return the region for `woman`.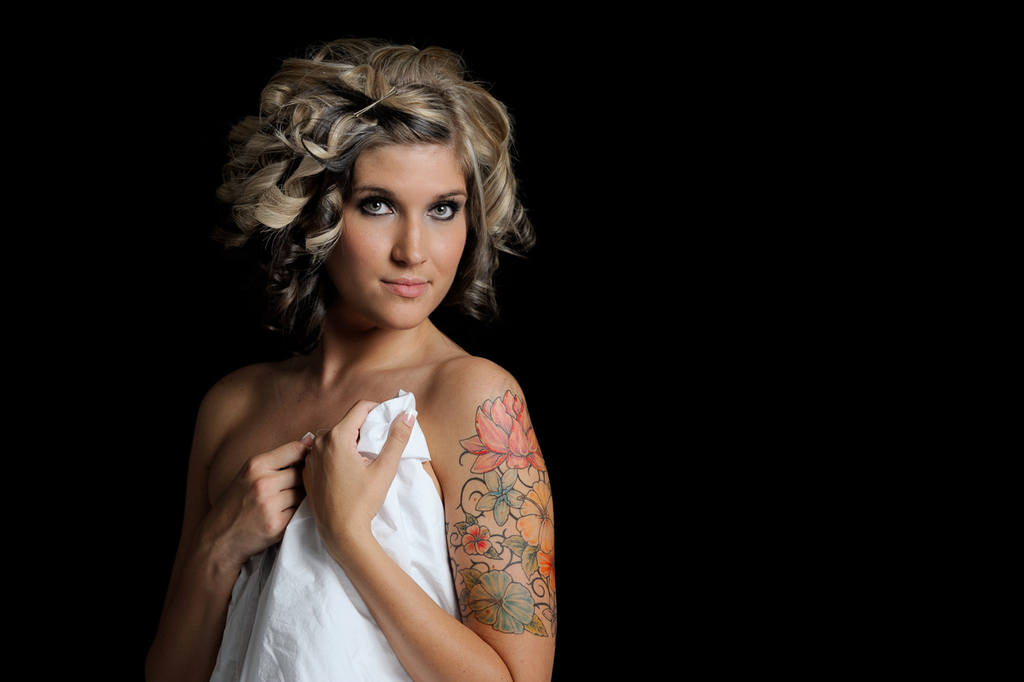
[119, 39, 552, 681].
